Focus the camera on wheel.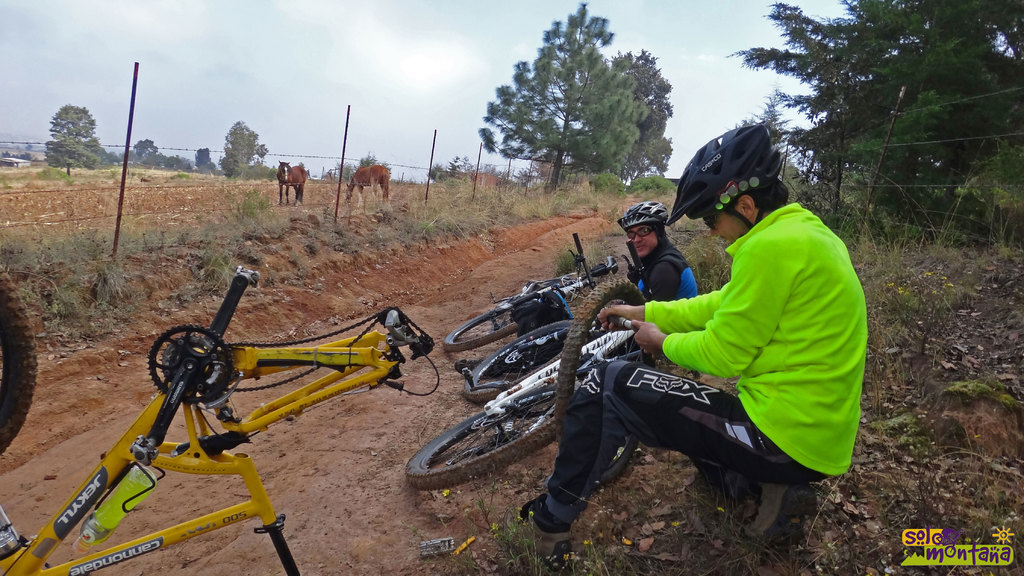
Focus region: <region>556, 278, 655, 490</region>.
